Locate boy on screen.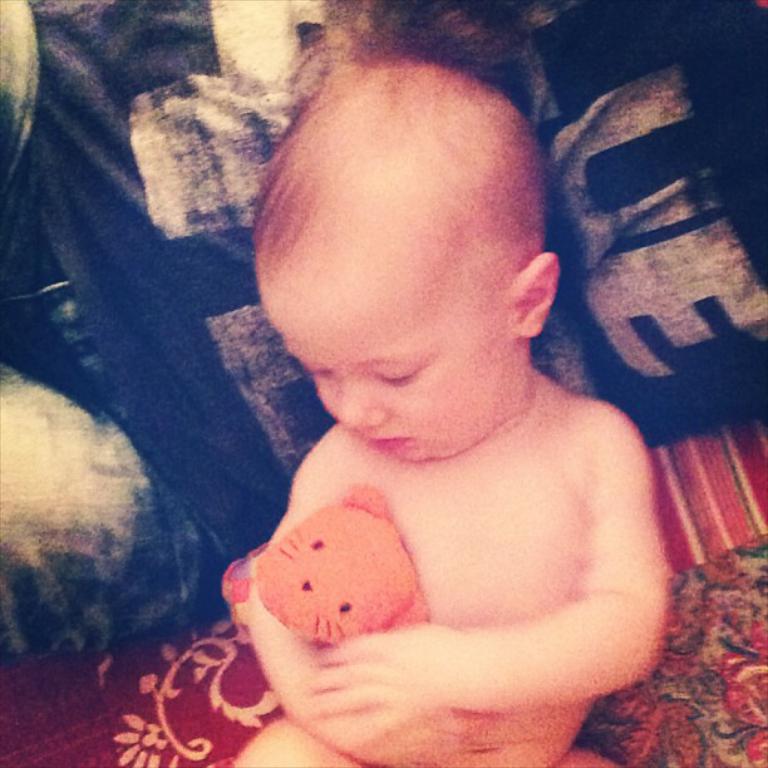
On screen at [213, 33, 674, 767].
